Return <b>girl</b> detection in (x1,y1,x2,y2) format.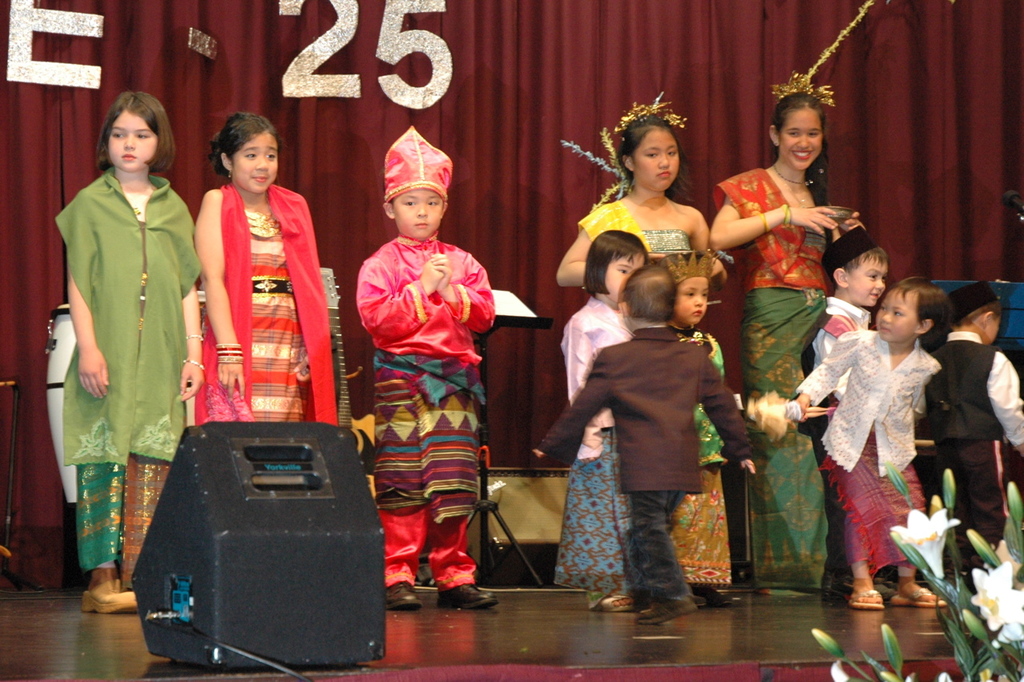
(558,89,727,283).
